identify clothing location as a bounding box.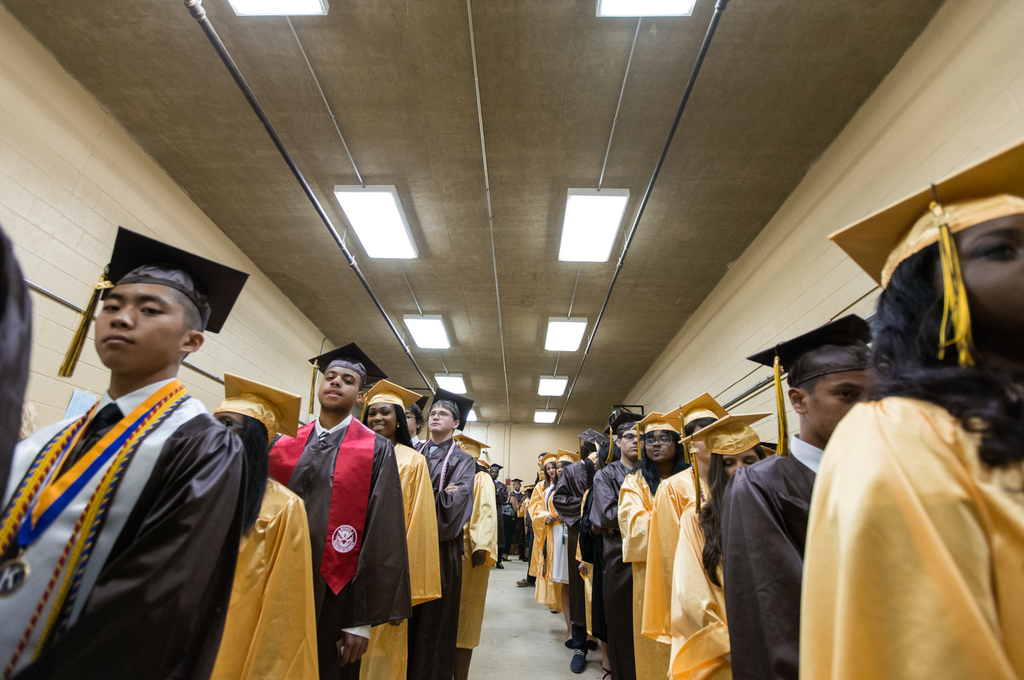
bbox(458, 475, 492, 677).
